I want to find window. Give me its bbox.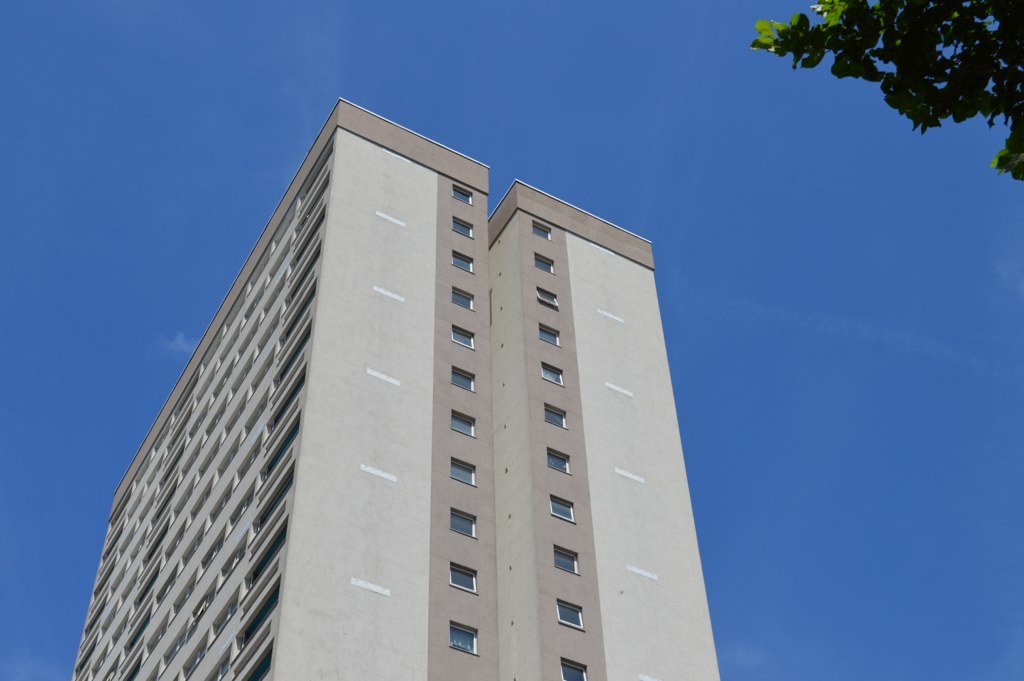
(453, 253, 471, 274).
